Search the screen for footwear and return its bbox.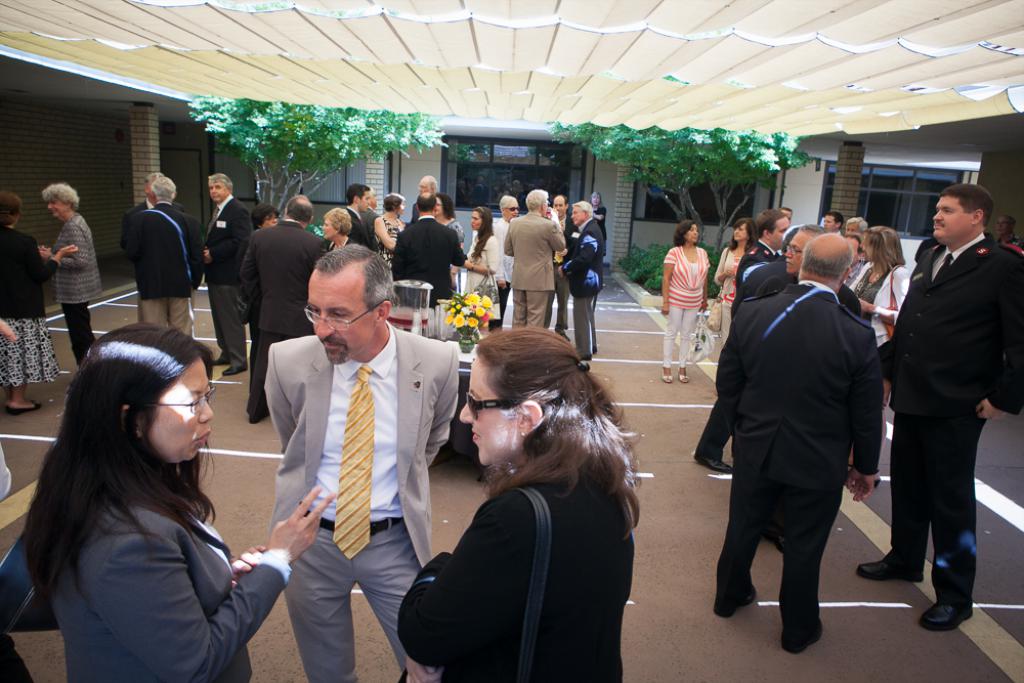
Found: bbox=(662, 367, 673, 384).
